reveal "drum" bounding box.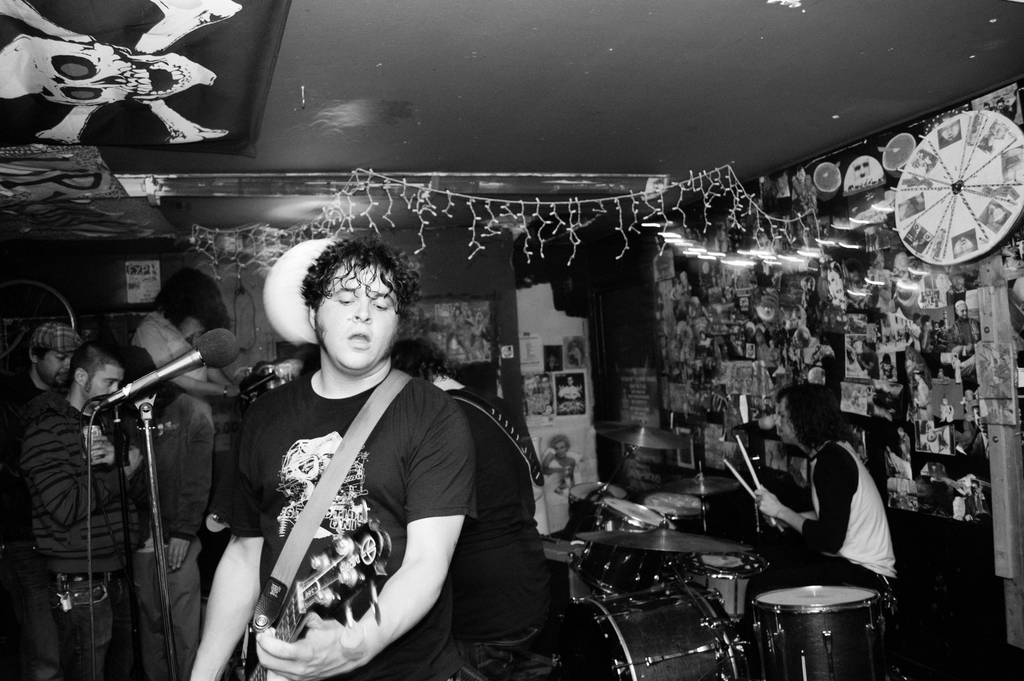
Revealed: Rect(571, 577, 752, 679).
